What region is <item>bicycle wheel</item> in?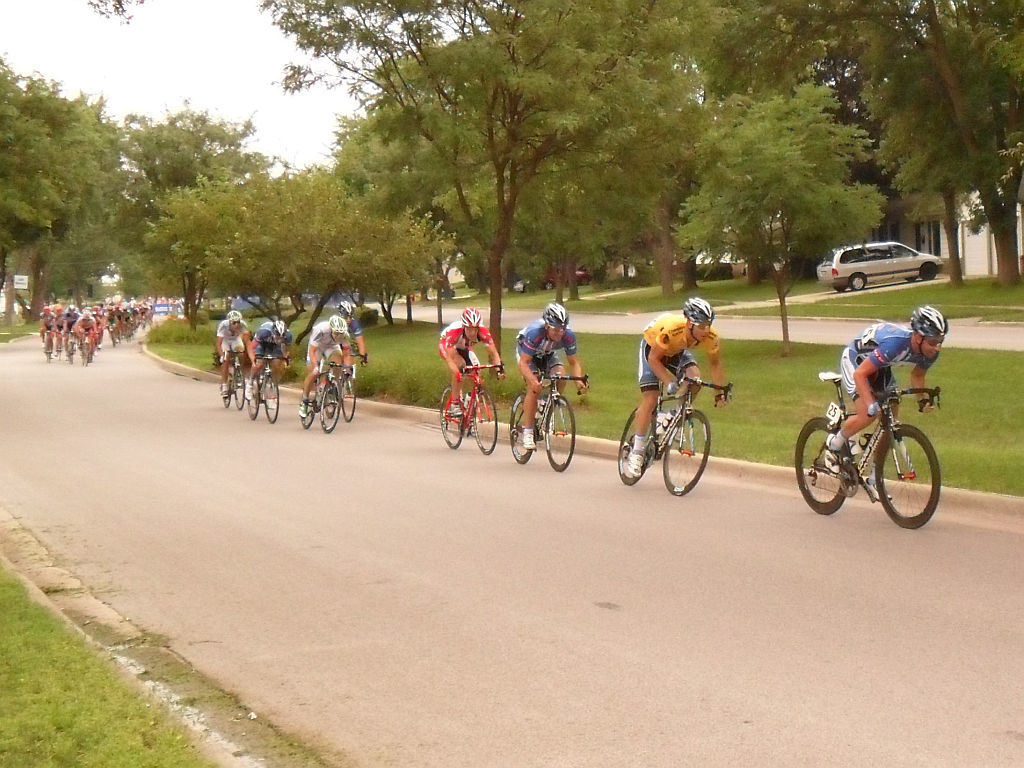
bbox=[661, 408, 709, 497].
